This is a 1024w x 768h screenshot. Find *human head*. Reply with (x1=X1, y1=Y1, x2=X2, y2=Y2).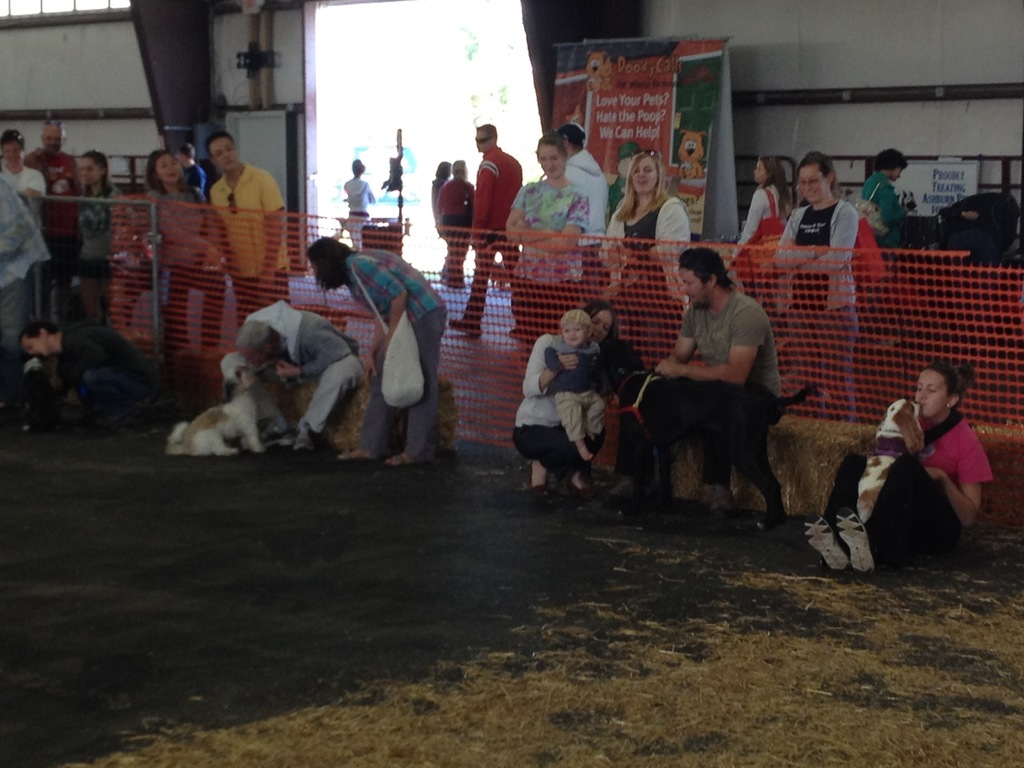
(x1=558, y1=310, x2=591, y2=347).
